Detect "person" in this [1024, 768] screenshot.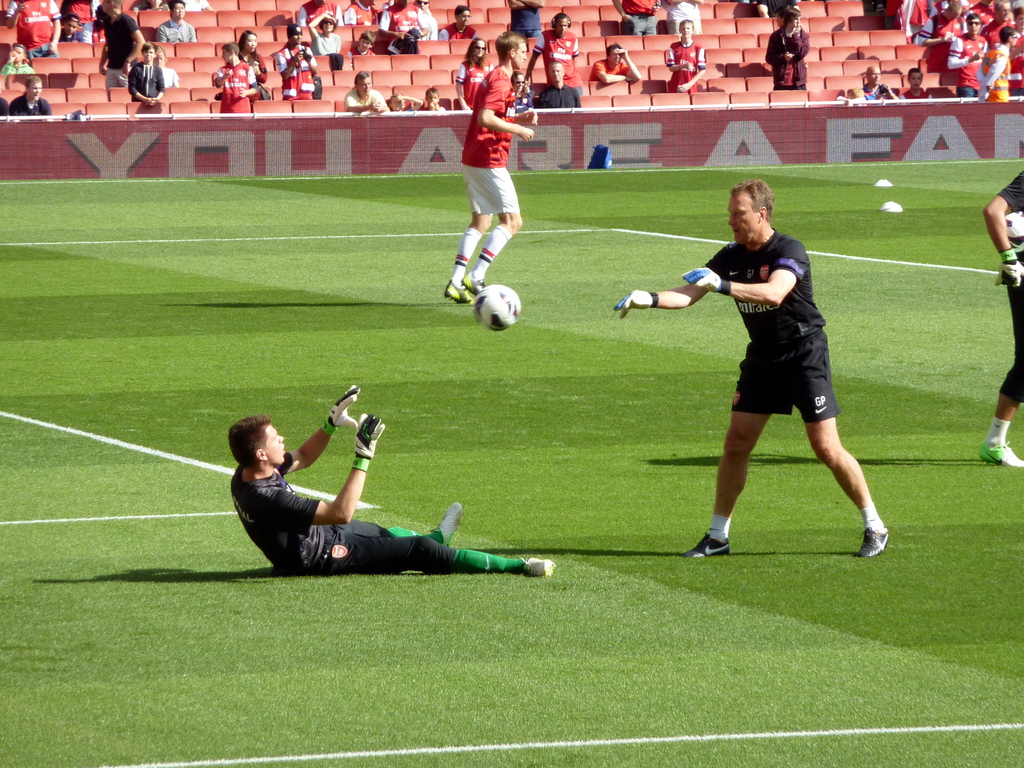
Detection: (x1=237, y1=26, x2=268, y2=103).
